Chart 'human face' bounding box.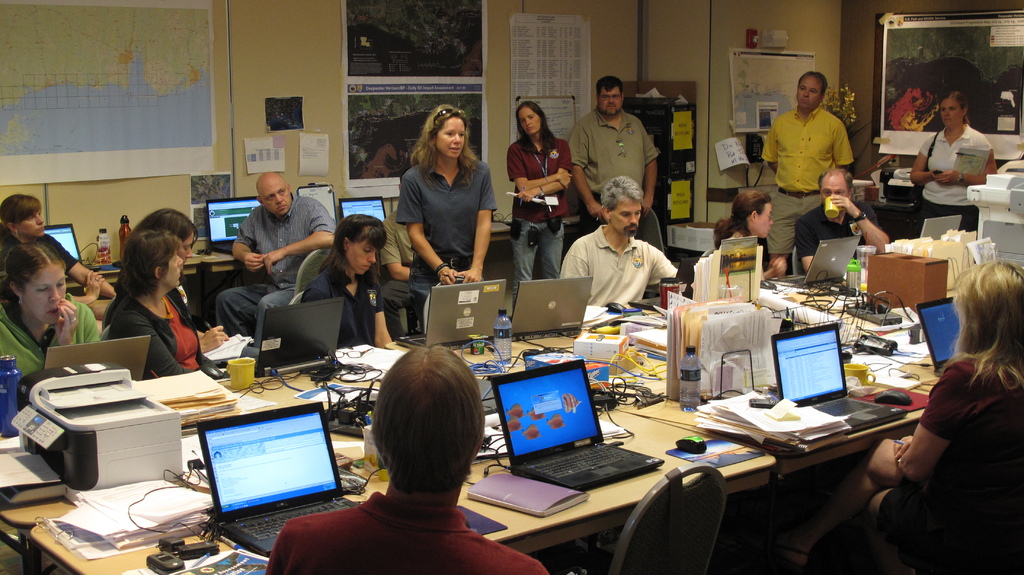
Charted: (794,73,821,108).
